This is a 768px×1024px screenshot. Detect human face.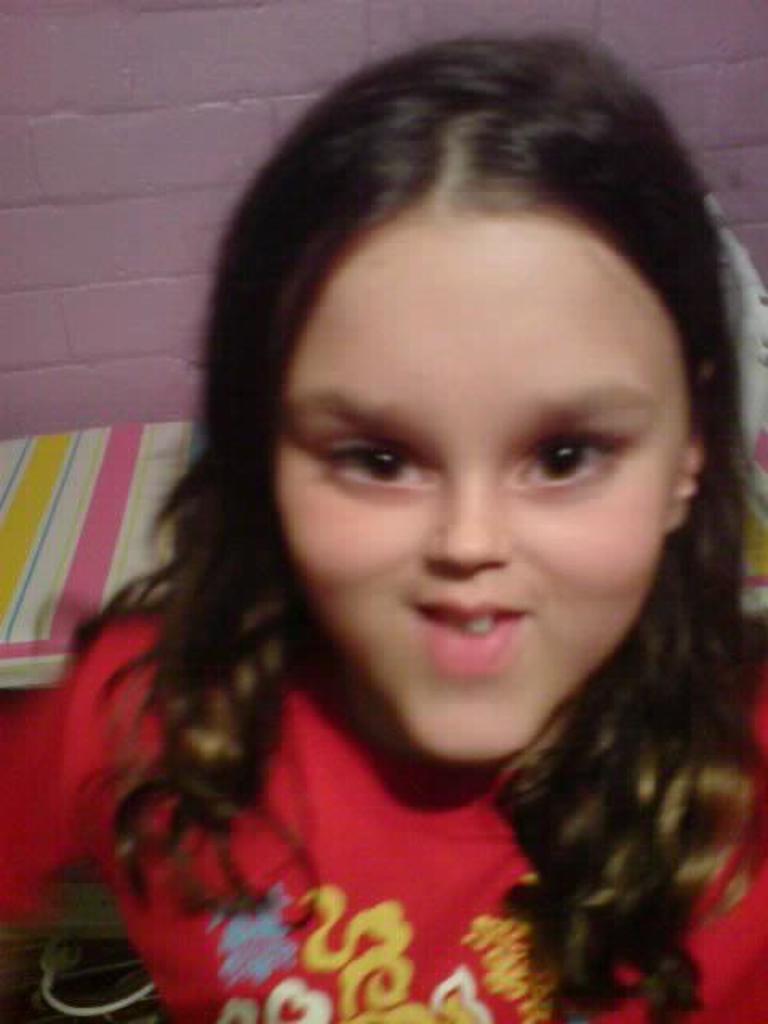
rect(258, 203, 723, 758).
